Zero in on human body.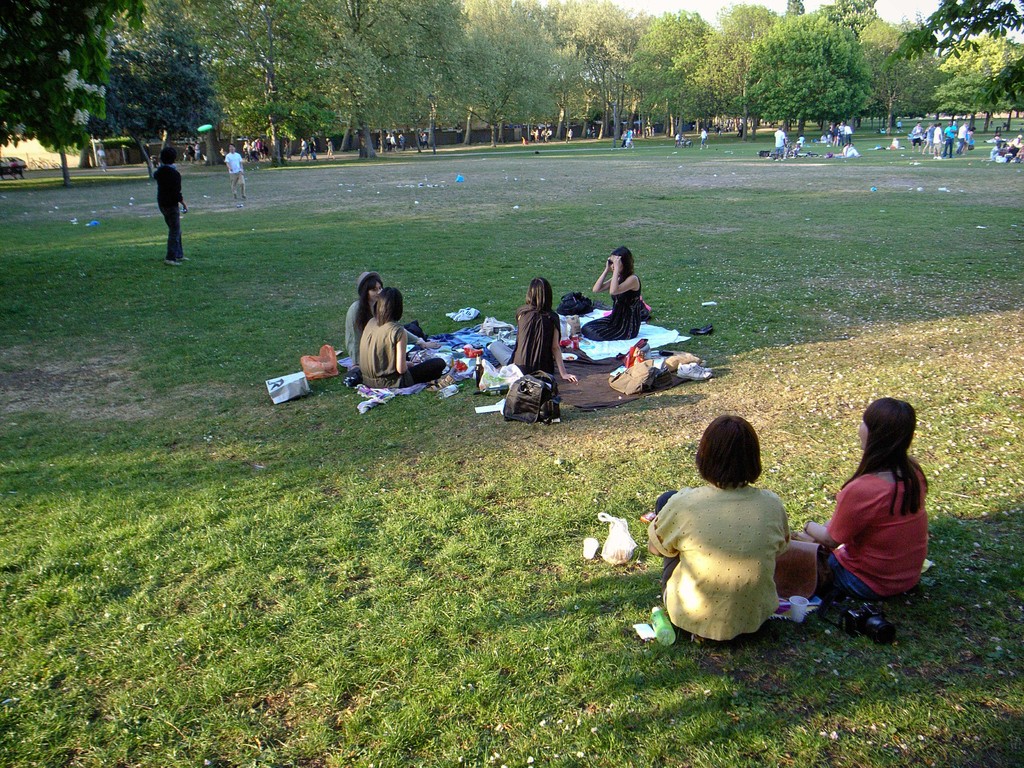
Zeroed in: [774,127,789,159].
